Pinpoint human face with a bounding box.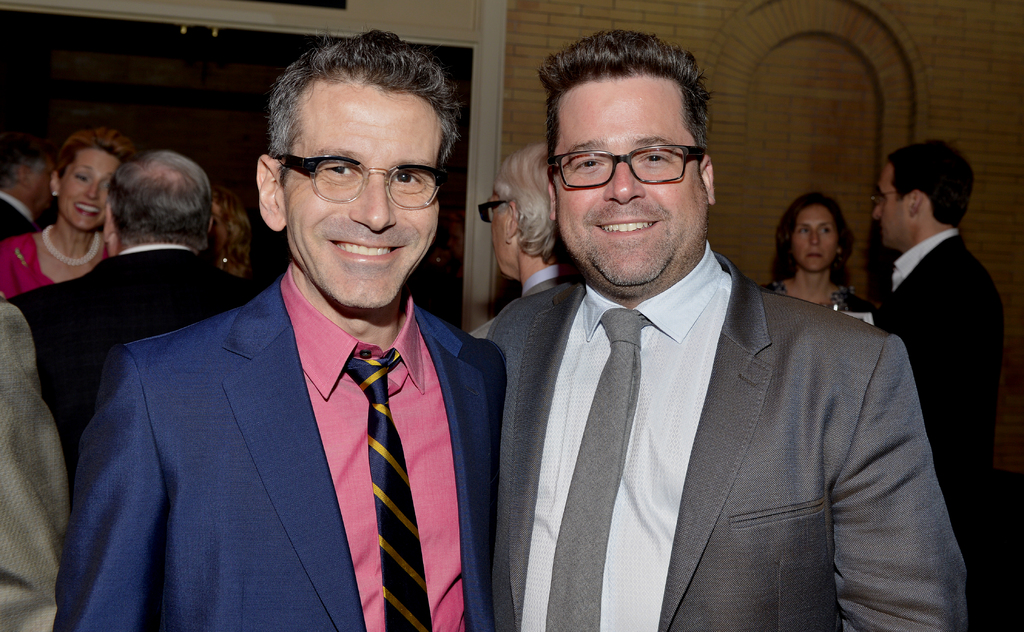
x1=57, y1=147, x2=117, y2=228.
